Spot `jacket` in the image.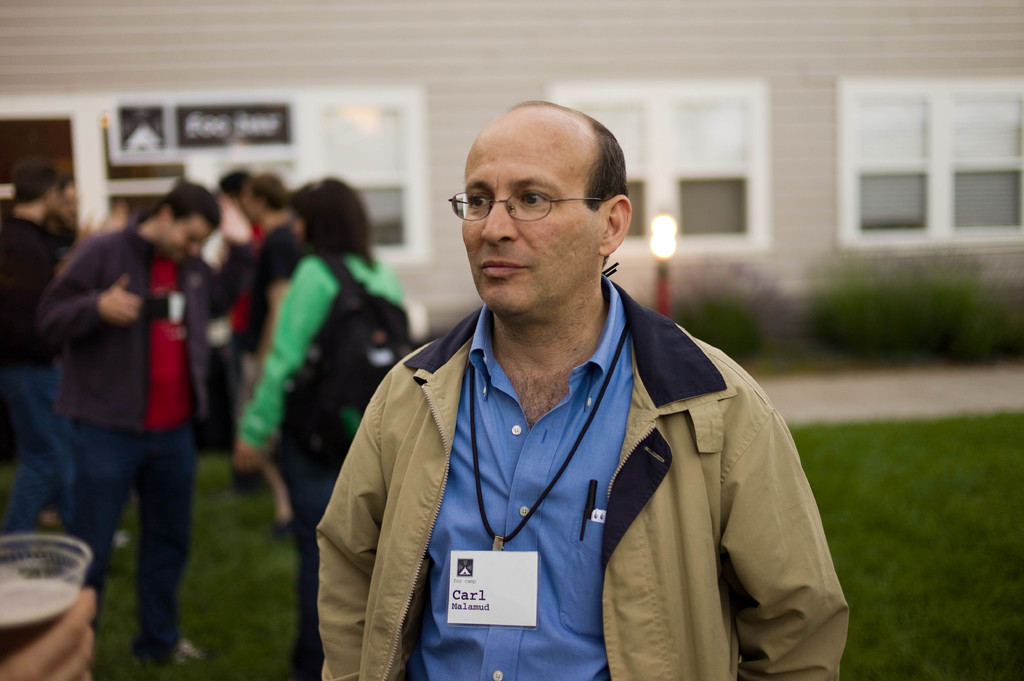
`jacket` found at box=[35, 211, 216, 436].
